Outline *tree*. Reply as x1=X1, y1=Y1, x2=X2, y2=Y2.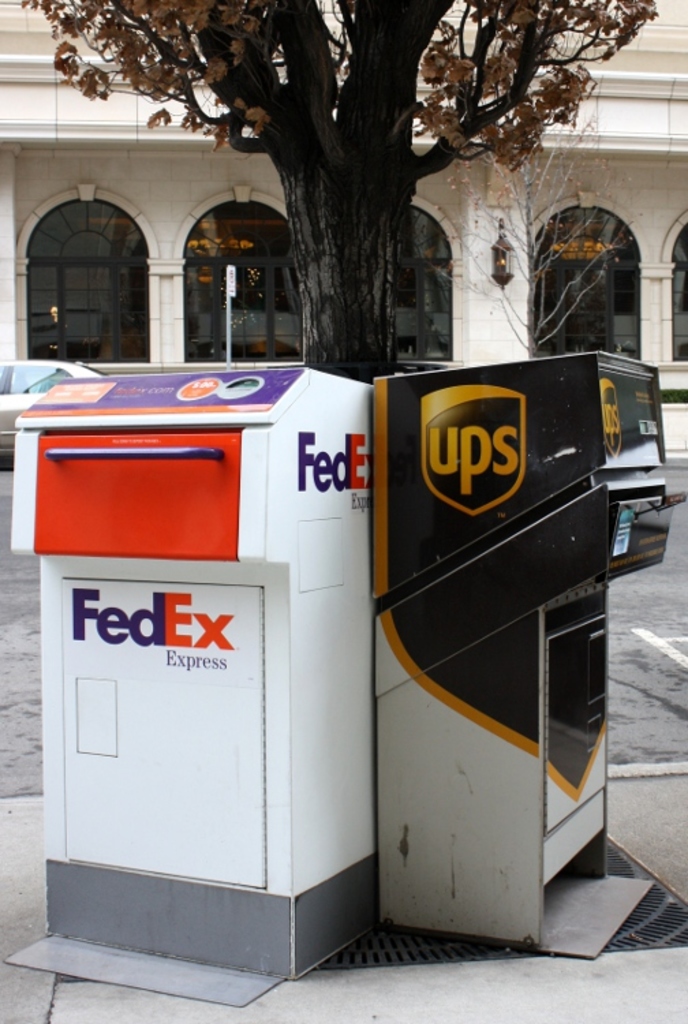
x1=113, y1=14, x2=591, y2=348.
